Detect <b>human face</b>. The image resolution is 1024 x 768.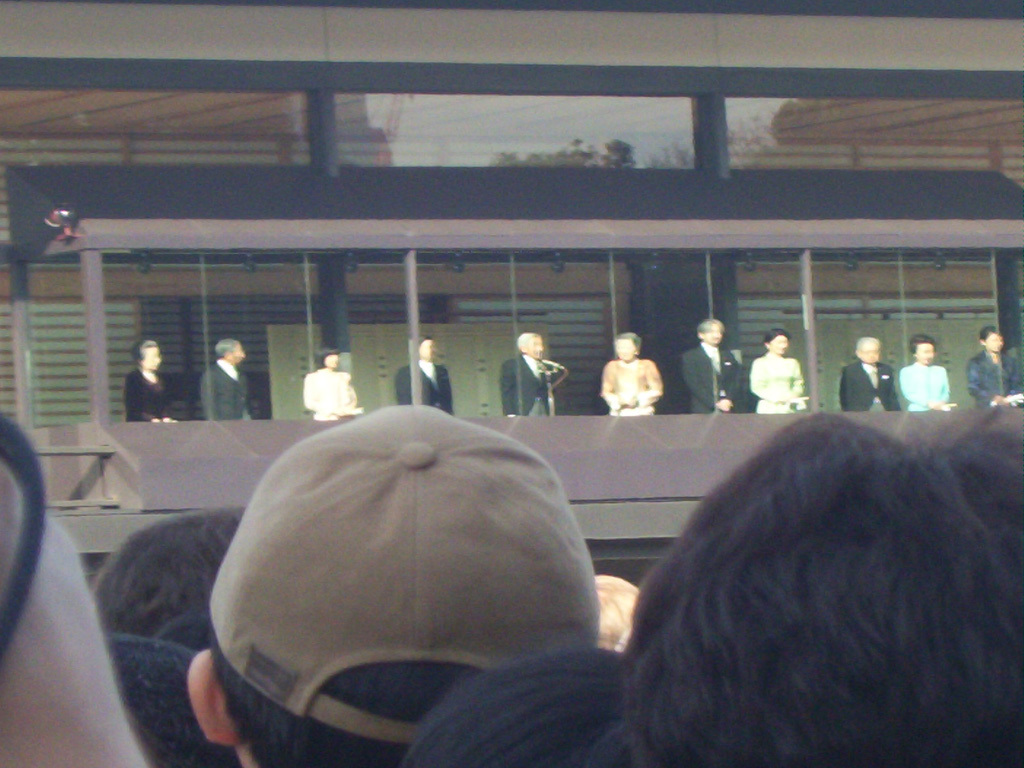
rect(911, 338, 938, 373).
